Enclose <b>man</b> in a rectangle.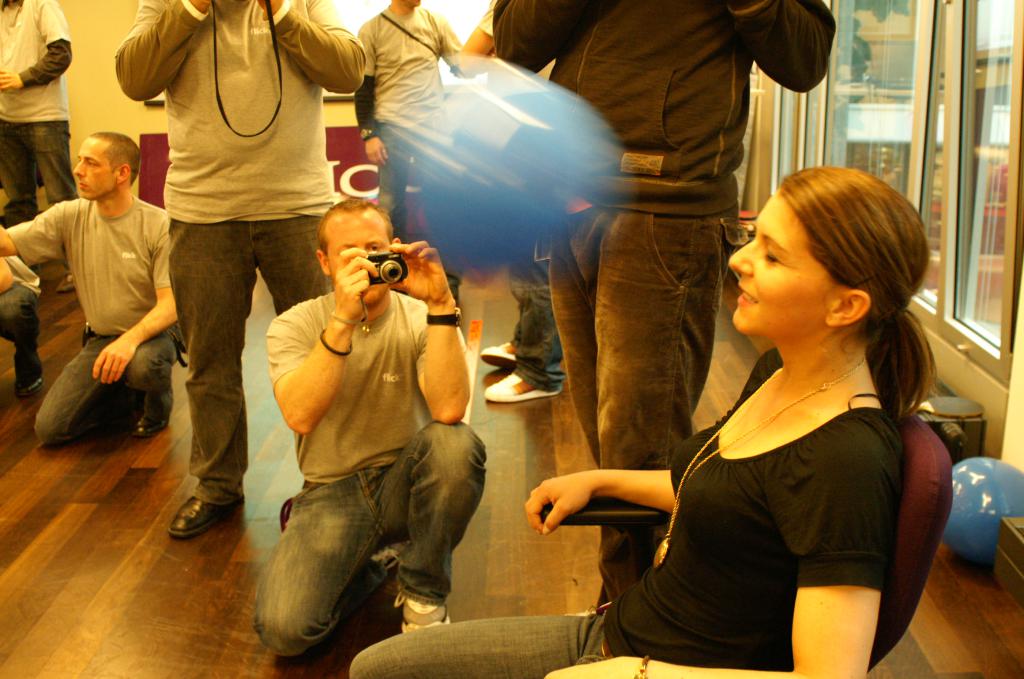
Rect(353, 0, 488, 237).
